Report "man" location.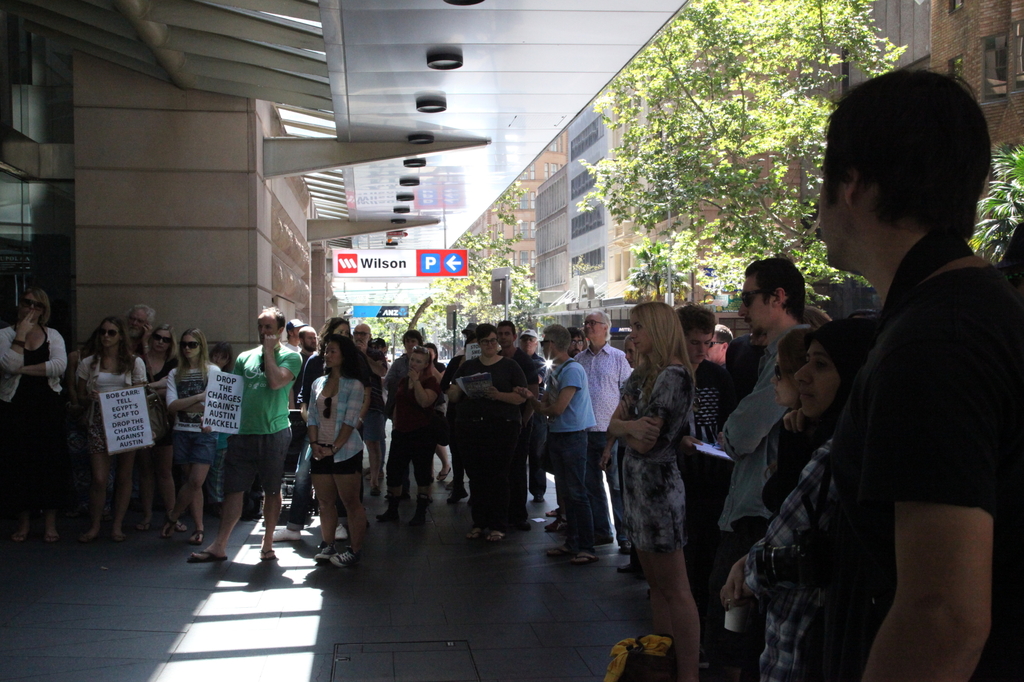
Report: 709, 257, 821, 614.
